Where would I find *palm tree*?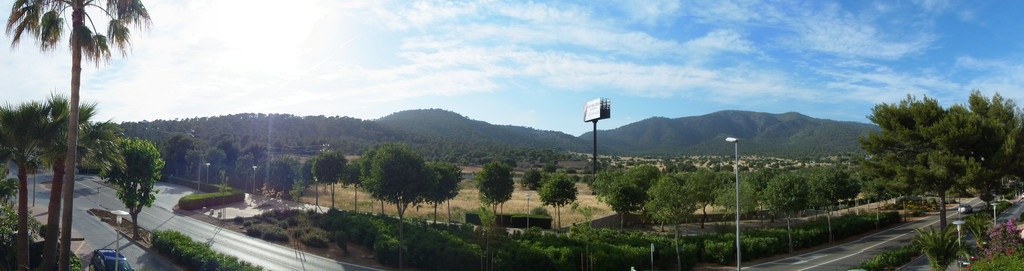
At [0, 85, 54, 265].
